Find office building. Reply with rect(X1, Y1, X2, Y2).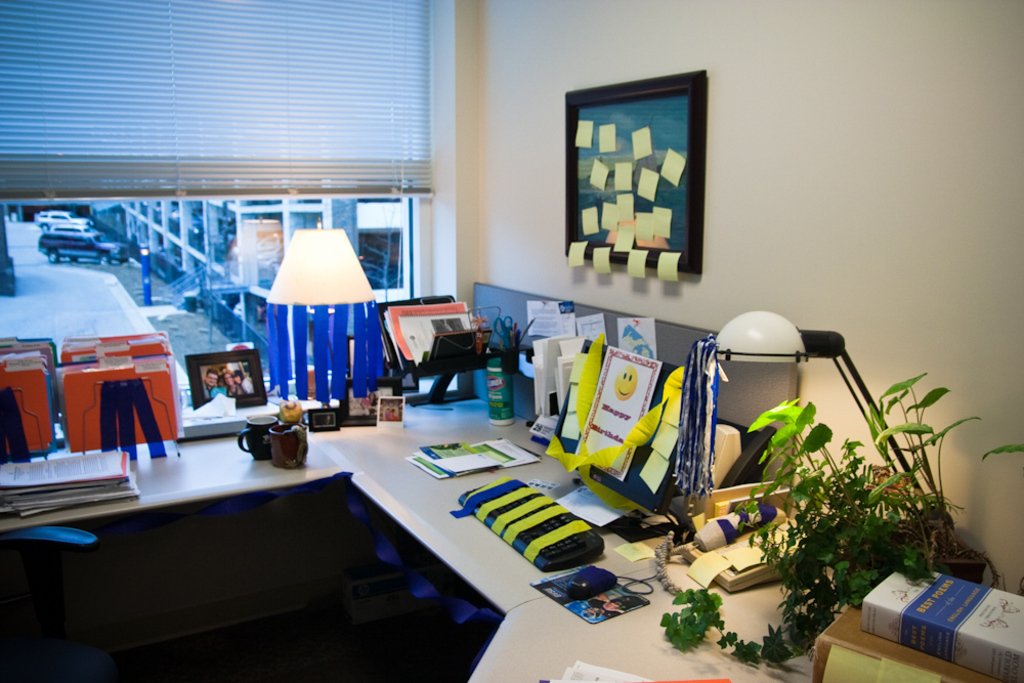
rect(0, 0, 1023, 682).
